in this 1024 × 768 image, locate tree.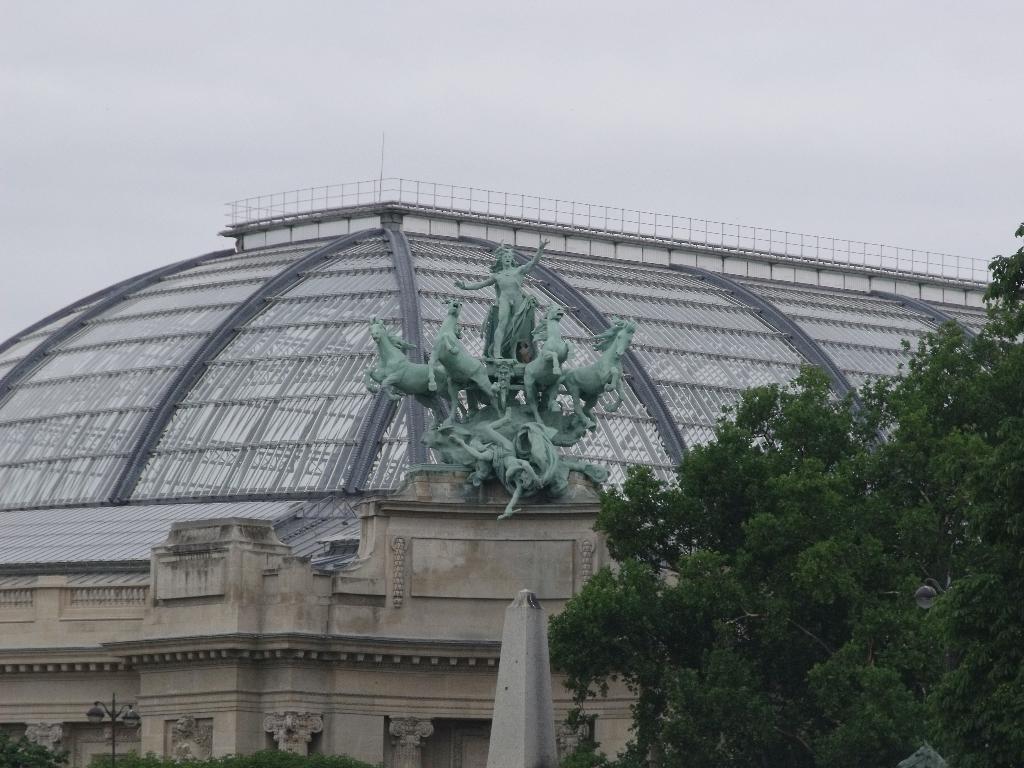
Bounding box: x1=545, y1=221, x2=1023, y2=767.
